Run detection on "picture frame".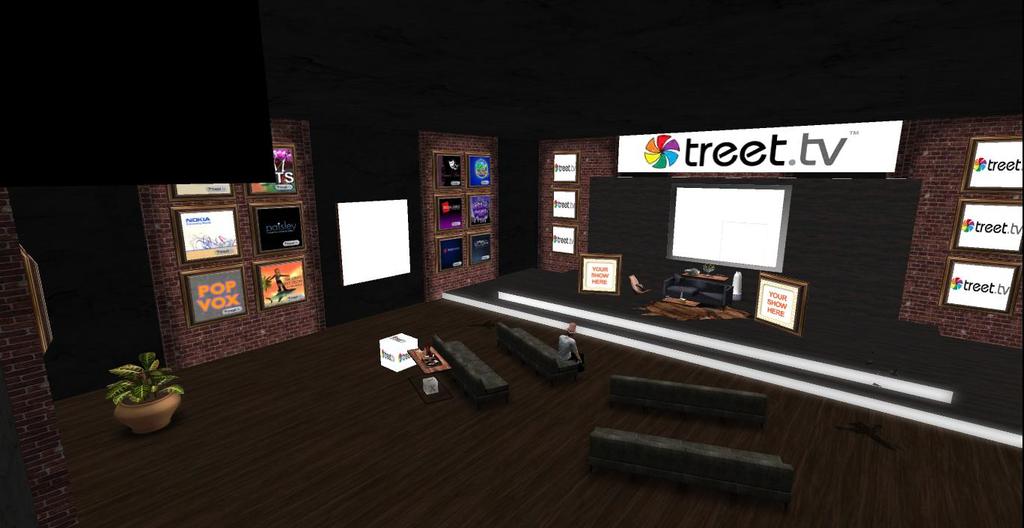
Result: region(550, 225, 574, 258).
